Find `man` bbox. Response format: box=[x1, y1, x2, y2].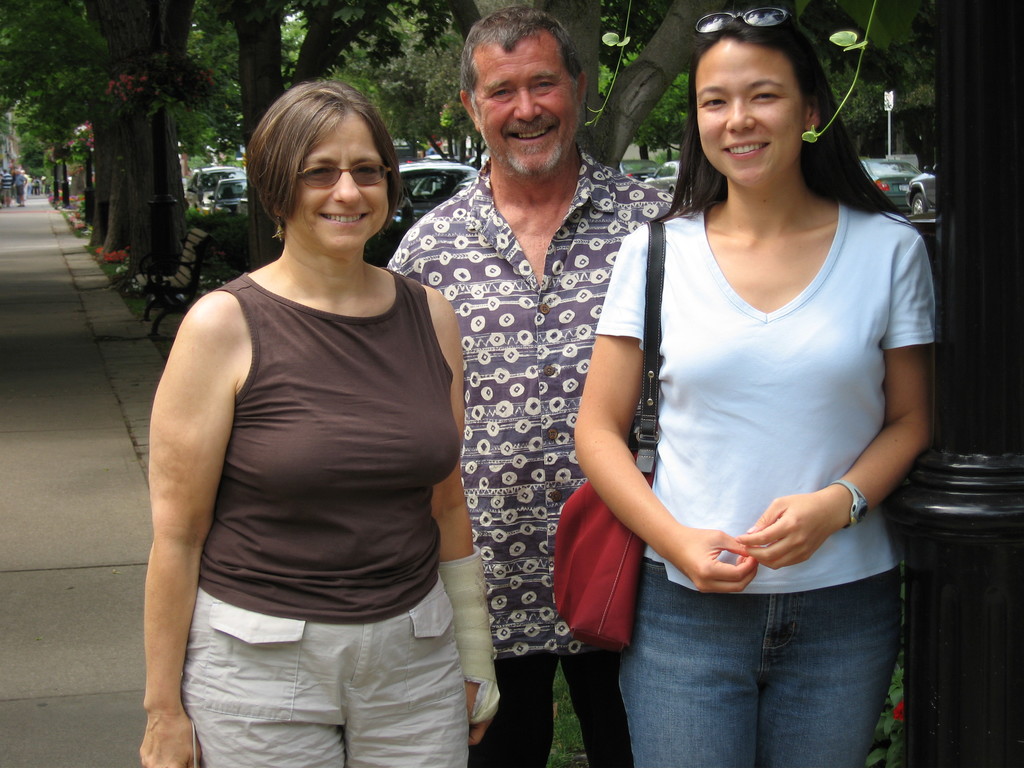
box=[15, 166, 29, 204].
